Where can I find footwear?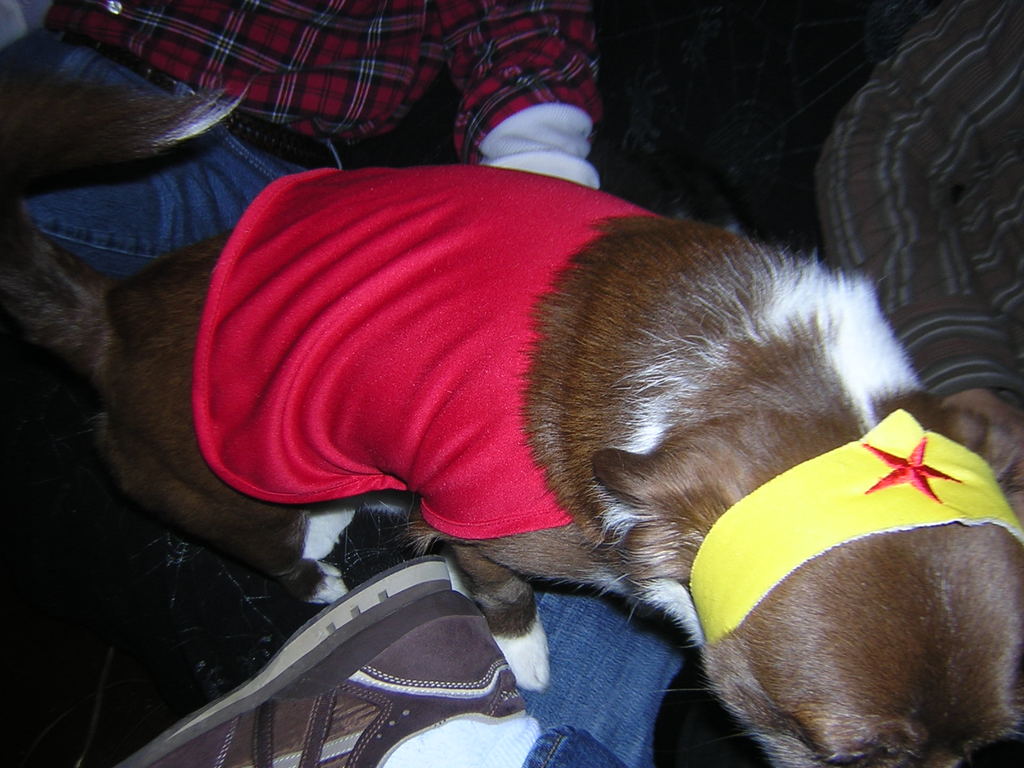
You can find it at <box>113,555,526,767</box>.
